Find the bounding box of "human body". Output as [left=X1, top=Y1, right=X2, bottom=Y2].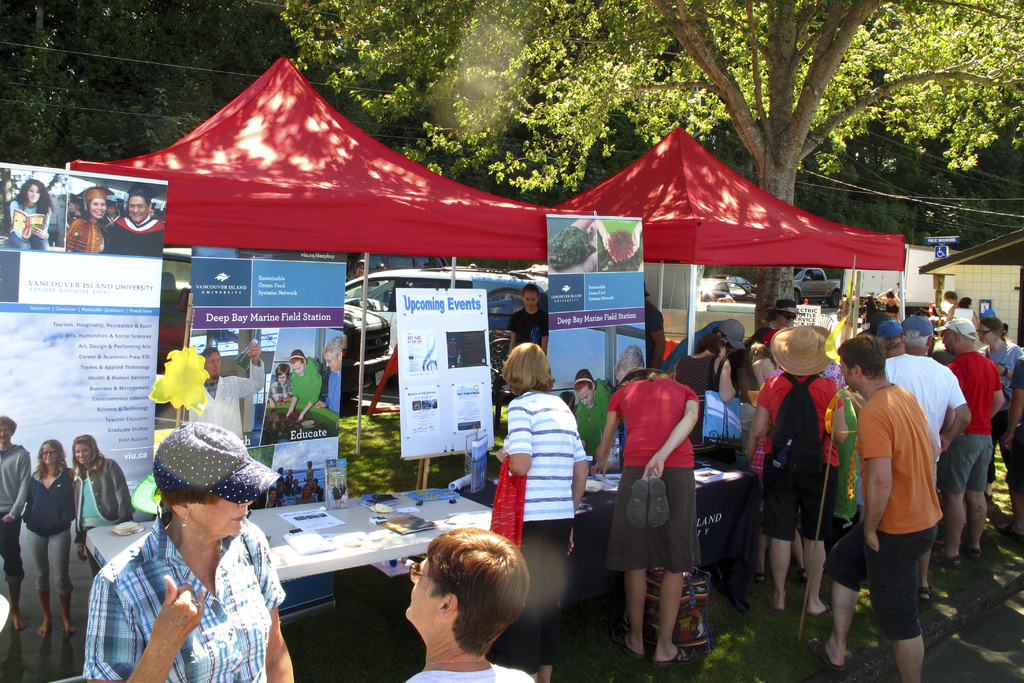
[left=572, top=378, right=615, bottom=477].
